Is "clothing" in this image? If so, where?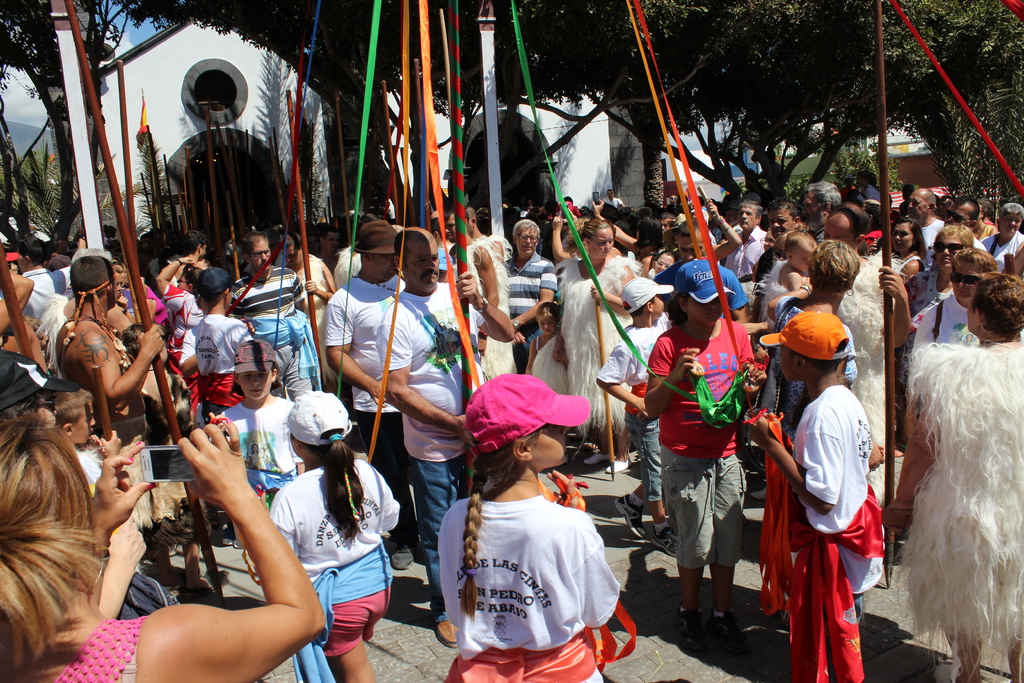
Yes, at BBox(448, 243, 486, 389).
